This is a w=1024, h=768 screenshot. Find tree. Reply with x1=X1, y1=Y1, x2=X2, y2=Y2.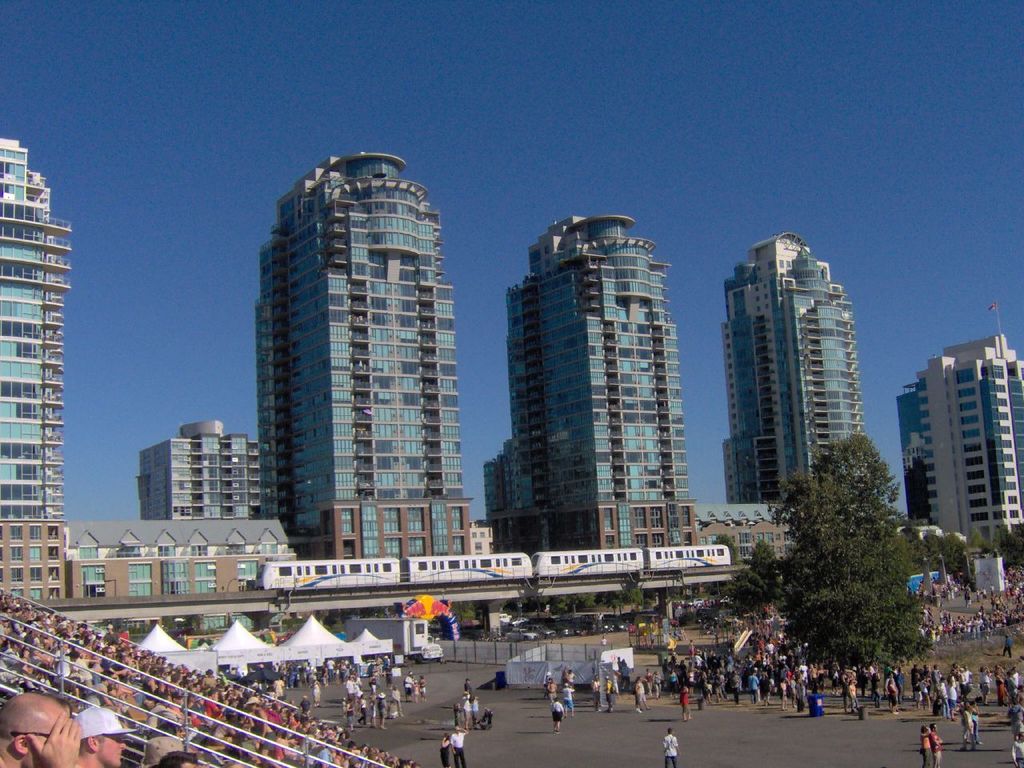
x1=718, y1=426, x2=943, y2=698.
